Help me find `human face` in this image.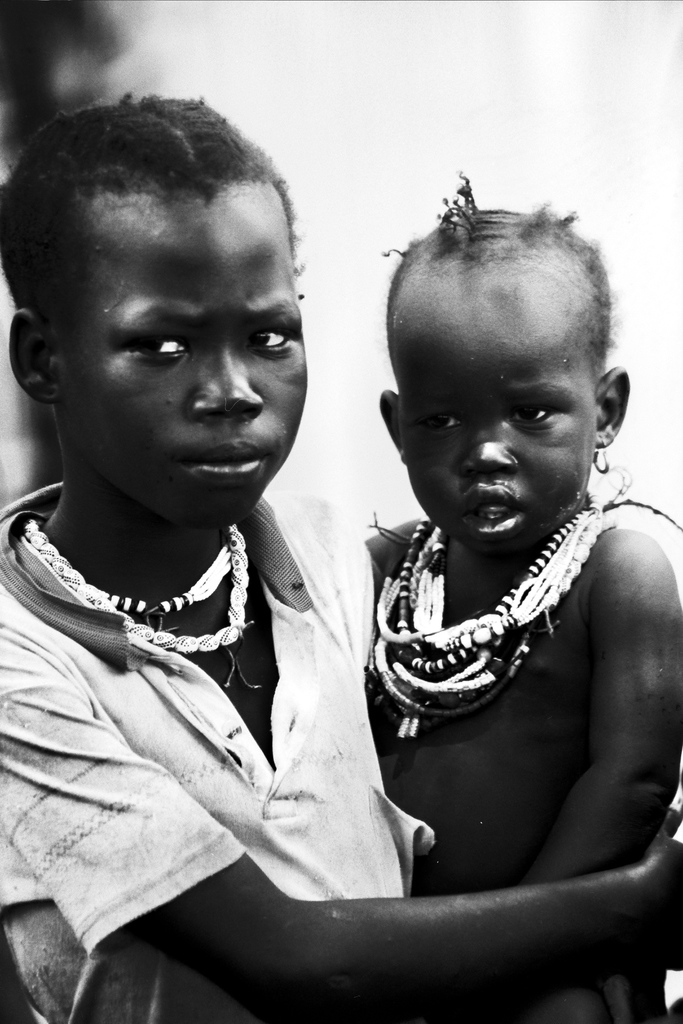
Found it: 390:264:600:554.
